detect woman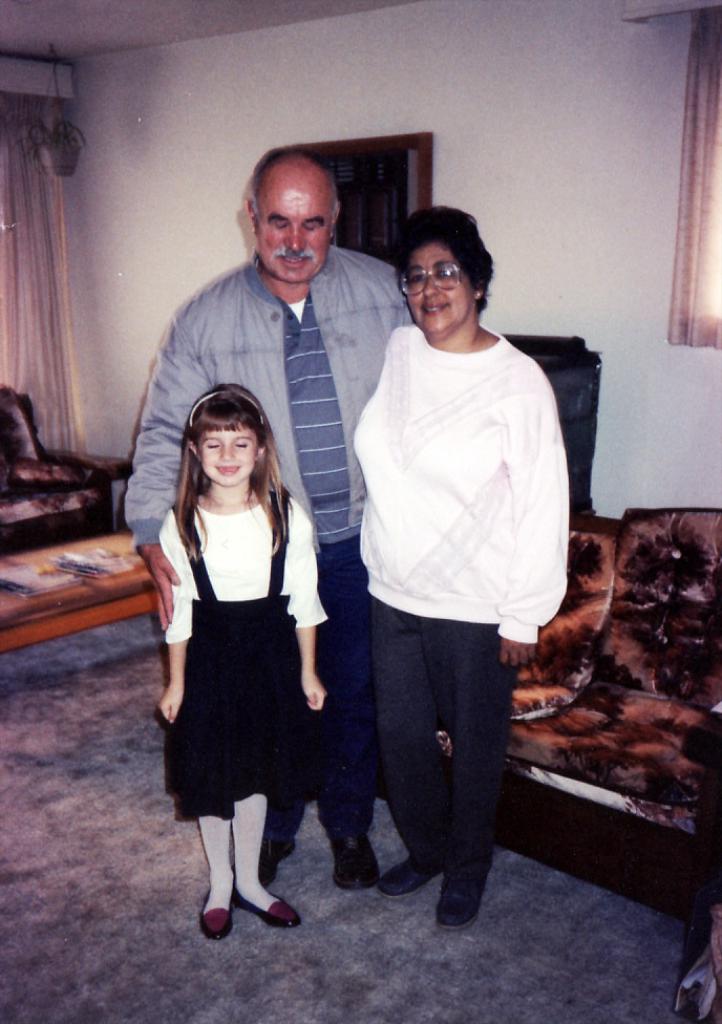
351,197,569,930
